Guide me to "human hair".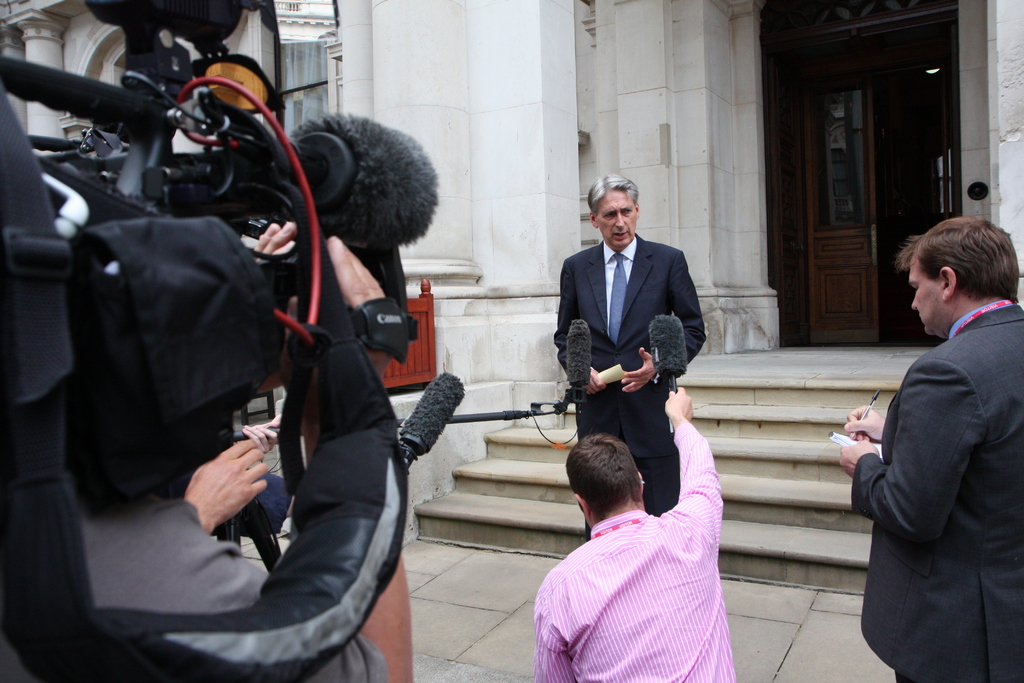
Guidance: detection(573, 447, 653, 529).
